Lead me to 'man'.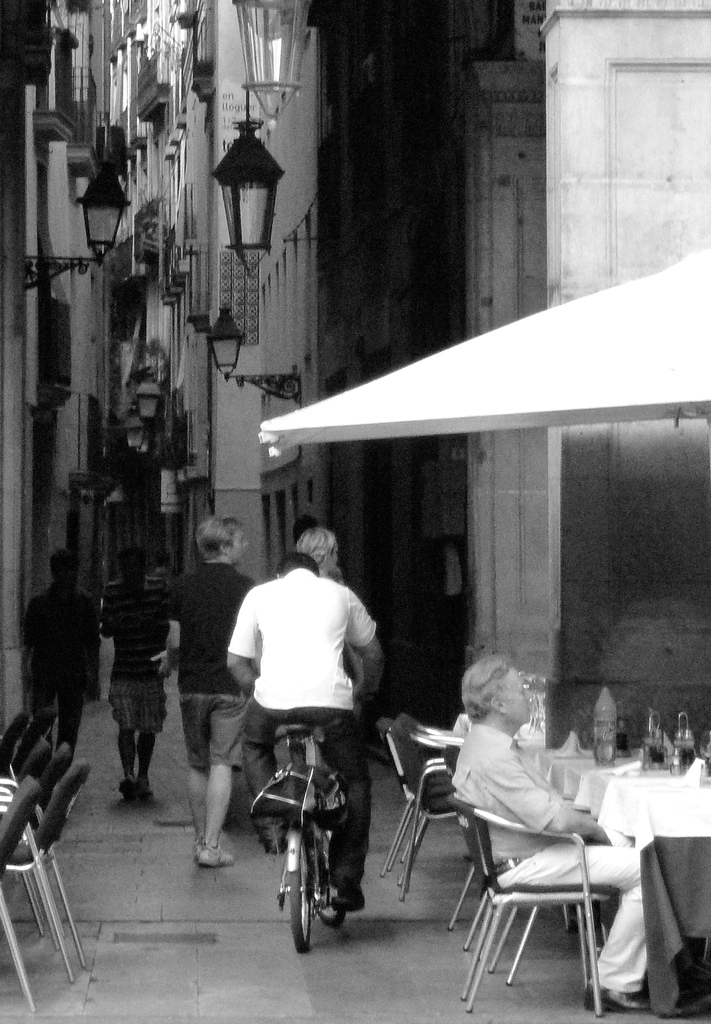
Lead to (left=159, top=513, right=262, bottom=874).
